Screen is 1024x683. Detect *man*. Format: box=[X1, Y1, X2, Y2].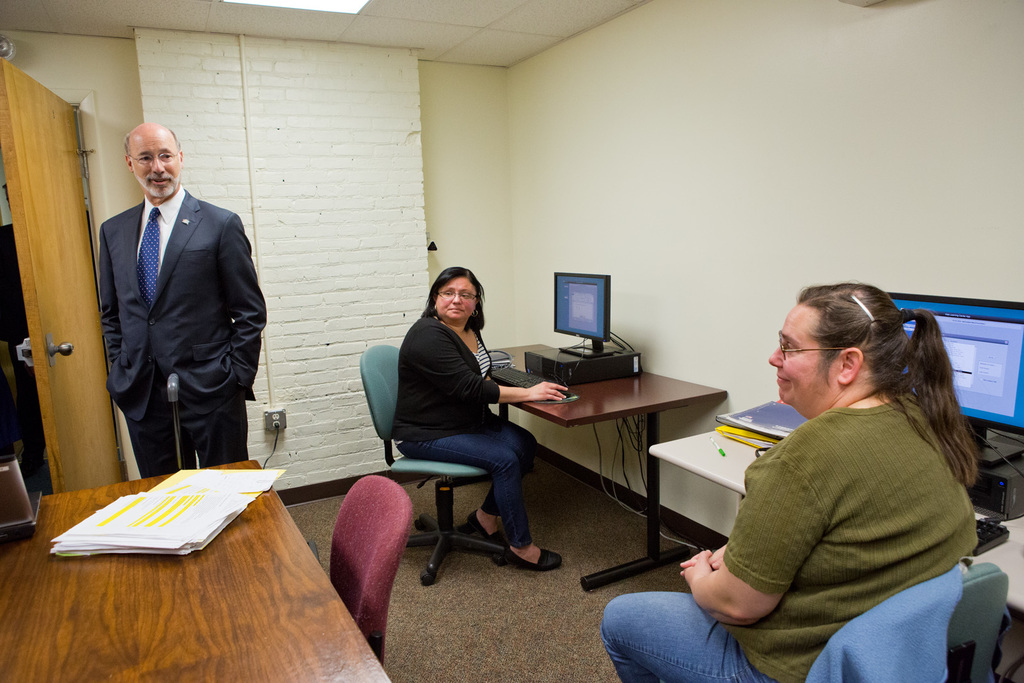
box=[78, 122, 271, 503].
